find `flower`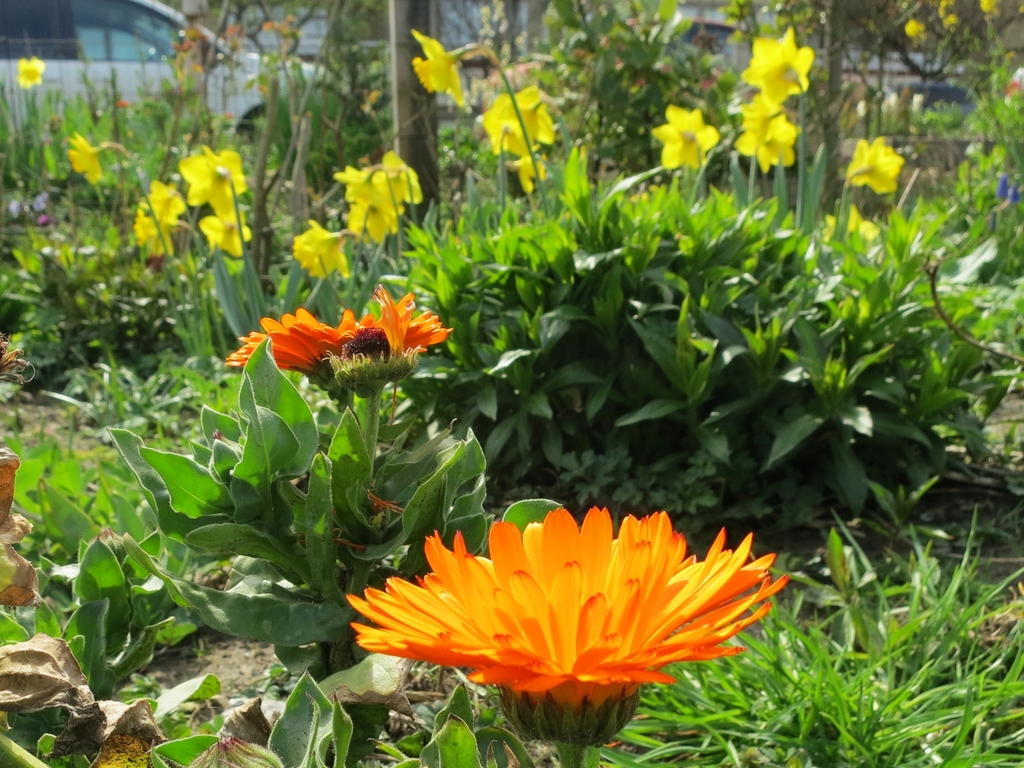
509, 149, 550, 186
